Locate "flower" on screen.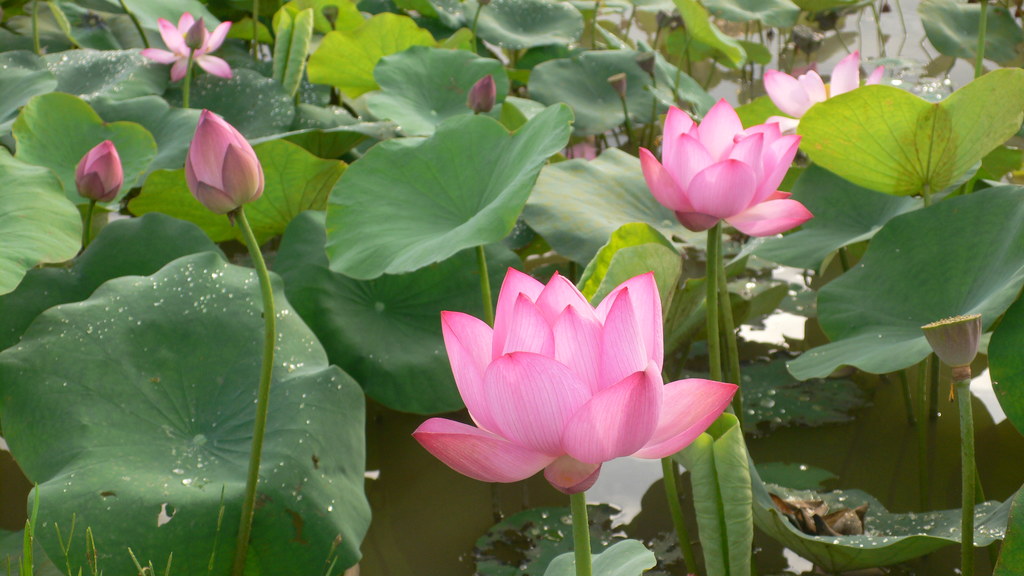
On screen at <box>138,7,237,83</box>.
